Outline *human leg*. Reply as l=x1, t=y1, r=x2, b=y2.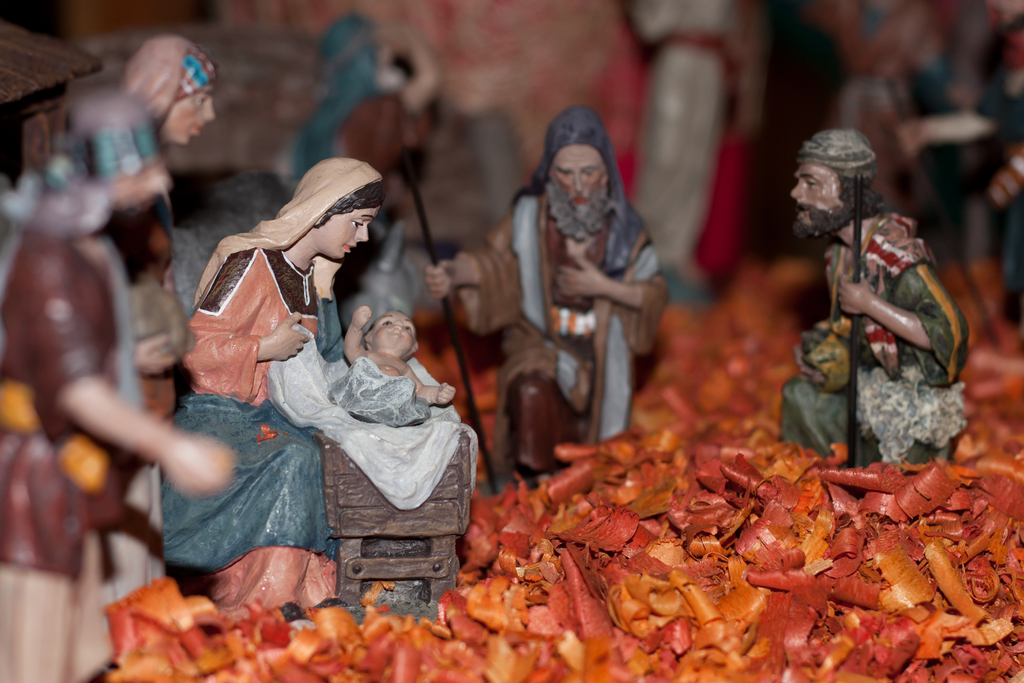
l=504, t=338, r=570, b=481.
